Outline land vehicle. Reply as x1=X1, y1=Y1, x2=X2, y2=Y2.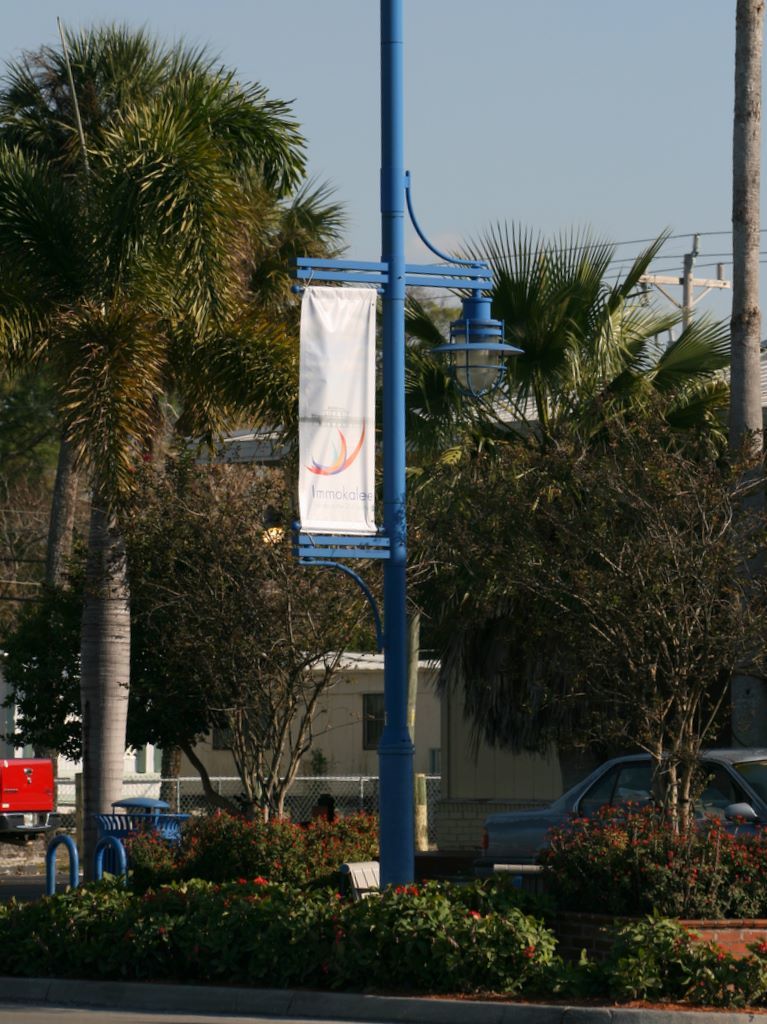
x1=474, y1=750, x2=766, y2=916.
